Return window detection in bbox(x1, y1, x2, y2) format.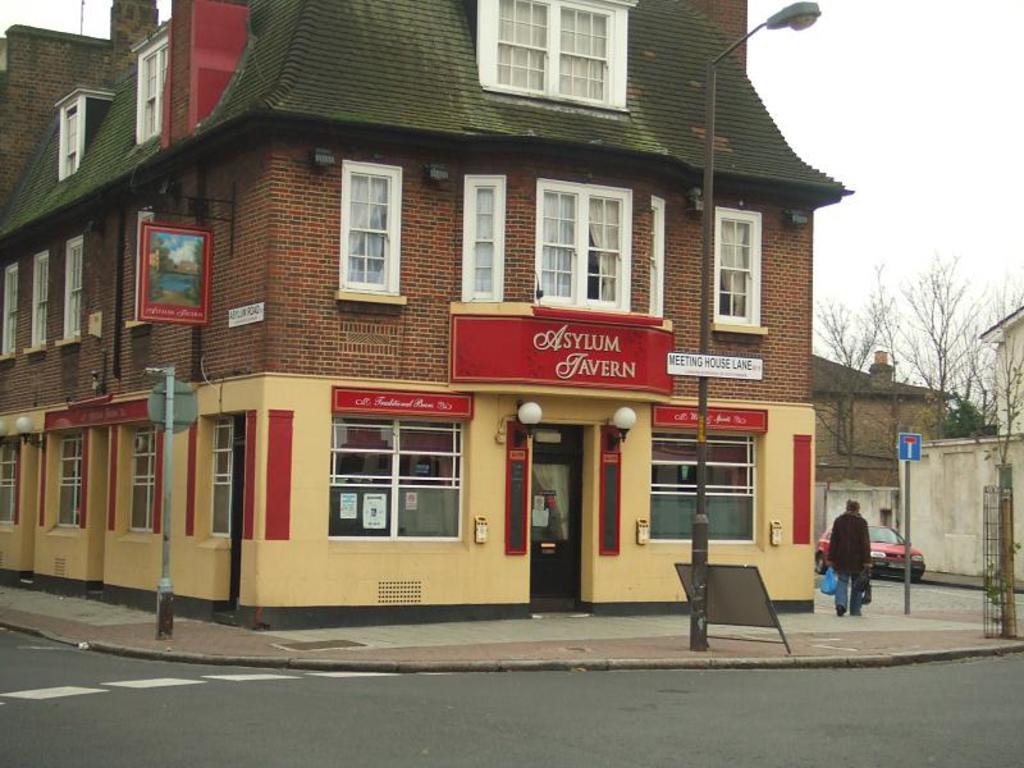
bbox(63, 97, 83, 159).
